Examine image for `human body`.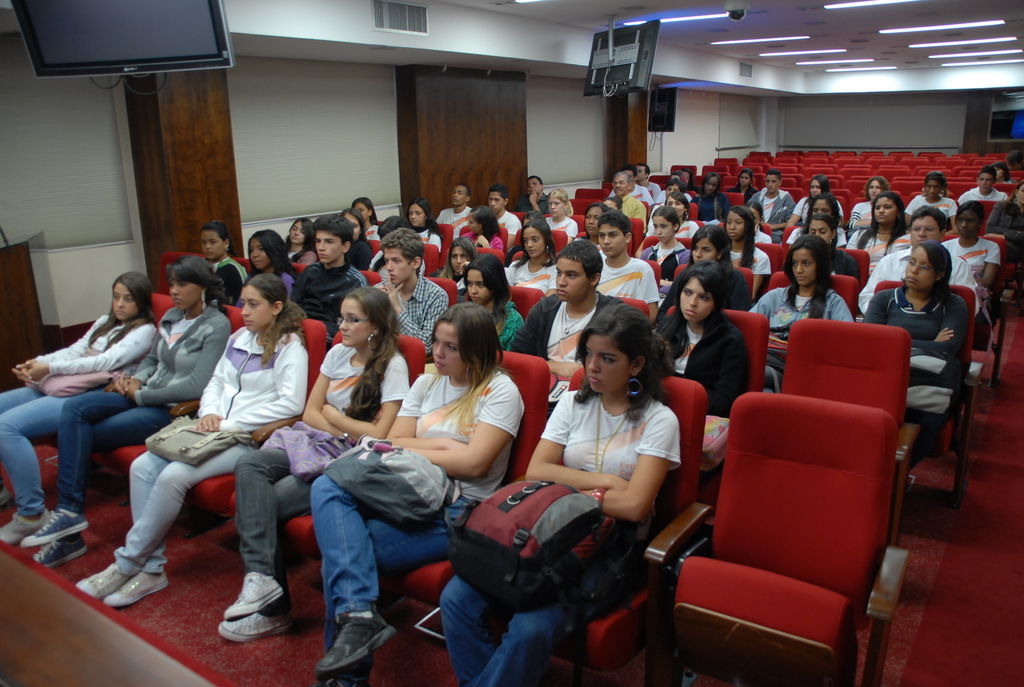
Examination result: locate(515, 171, 547, 218).
